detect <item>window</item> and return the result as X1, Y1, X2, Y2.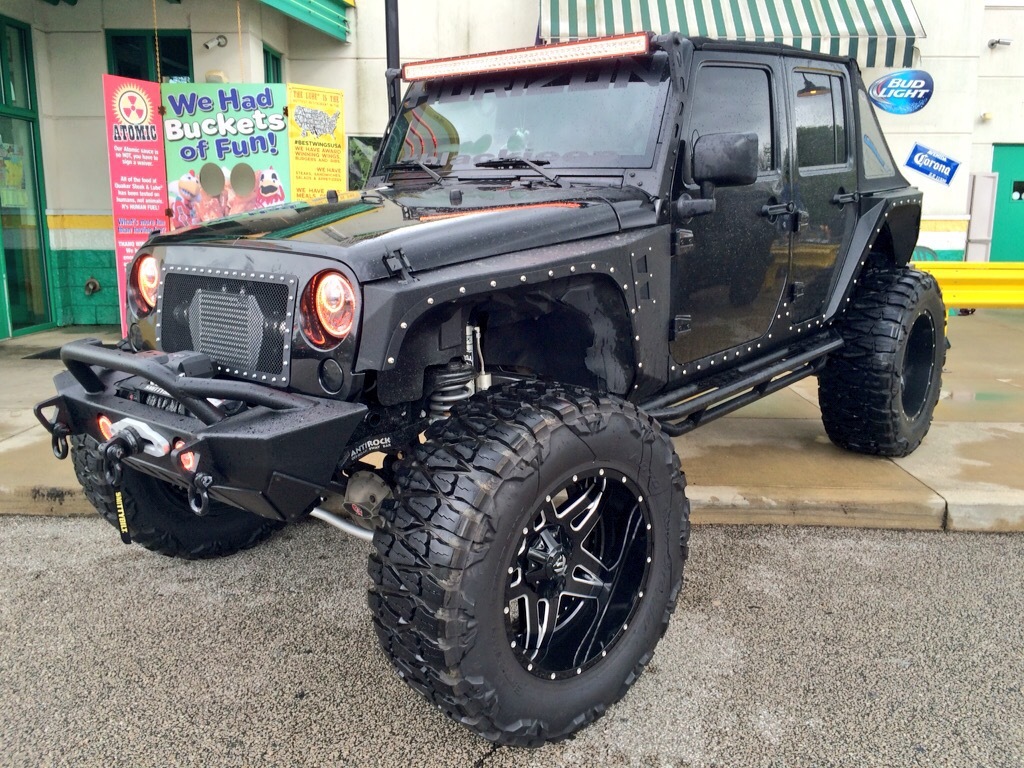
788, 55, 860, 169.
